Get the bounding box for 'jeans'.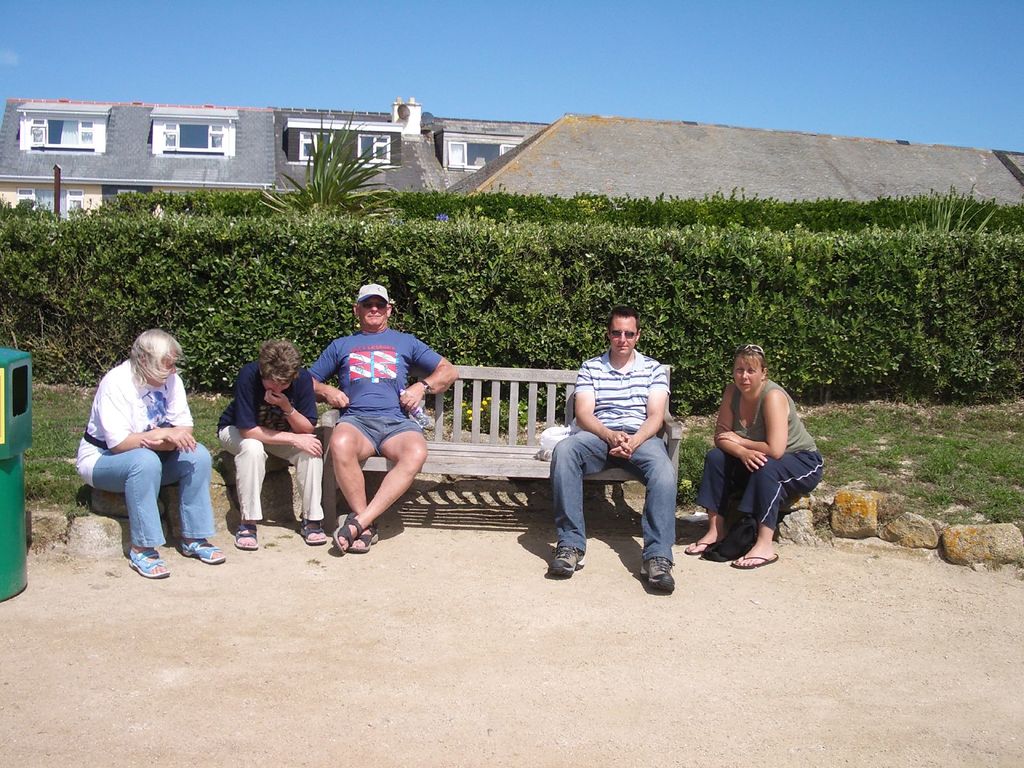
select_region(552, 425, 675, 569).
